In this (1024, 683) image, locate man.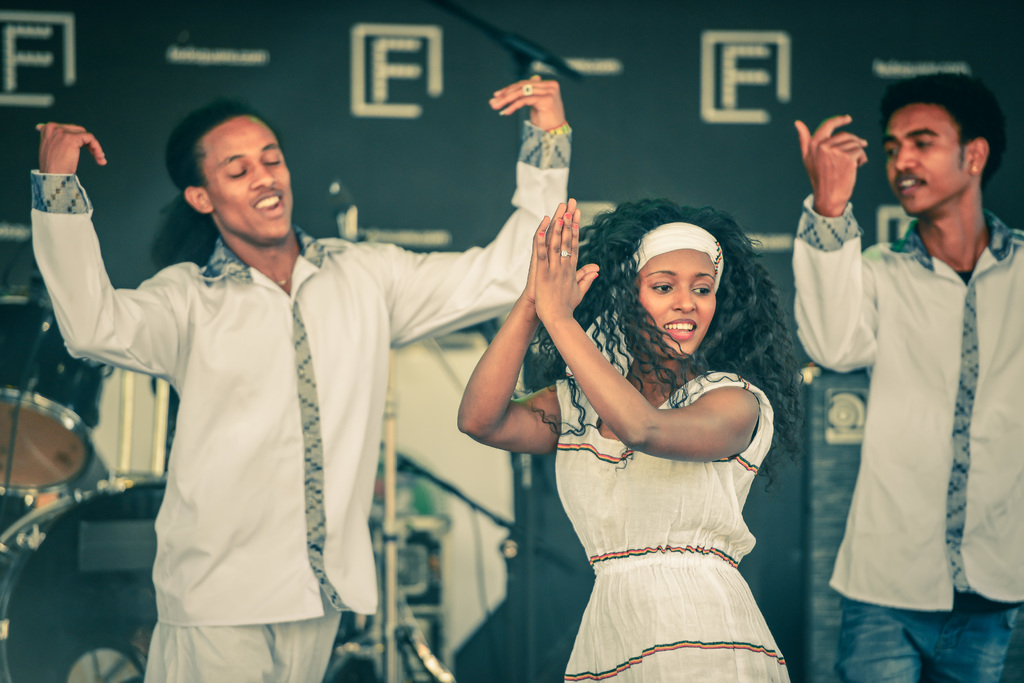
Bounding box: 830:86:1005:674.
